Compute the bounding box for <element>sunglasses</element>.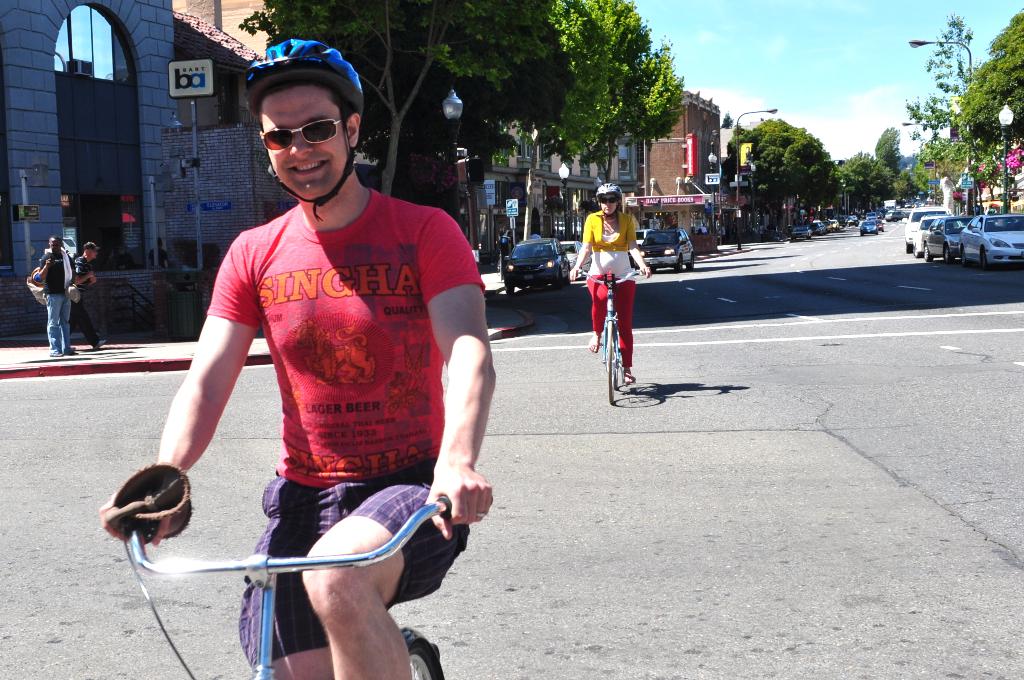
rect(255, 112, 351, 147).
